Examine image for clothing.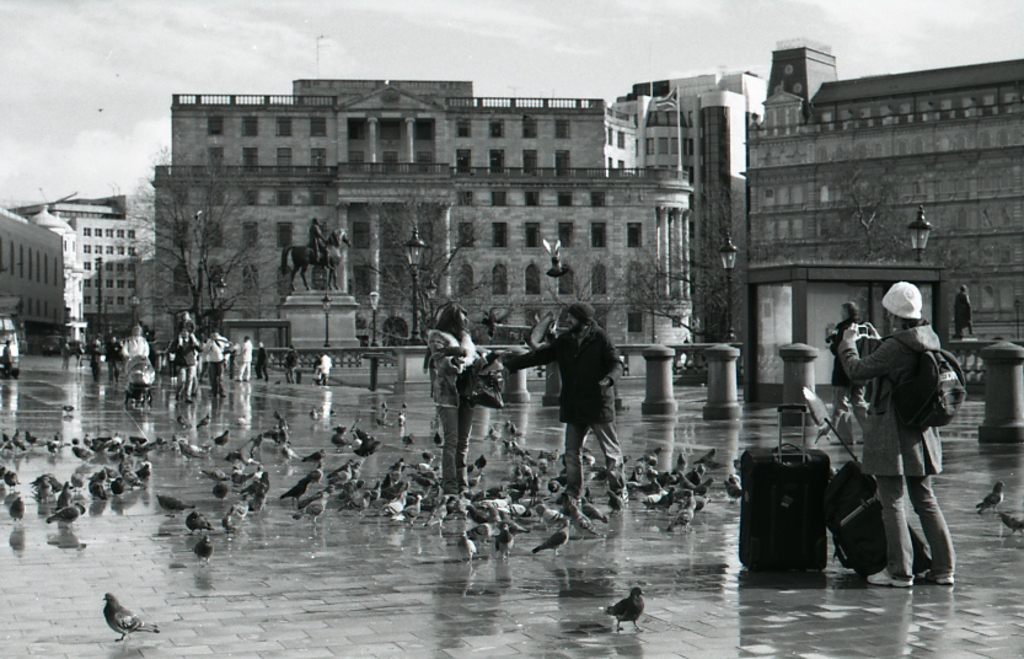
Examination result: BBox(831, 312, 951, 578).
